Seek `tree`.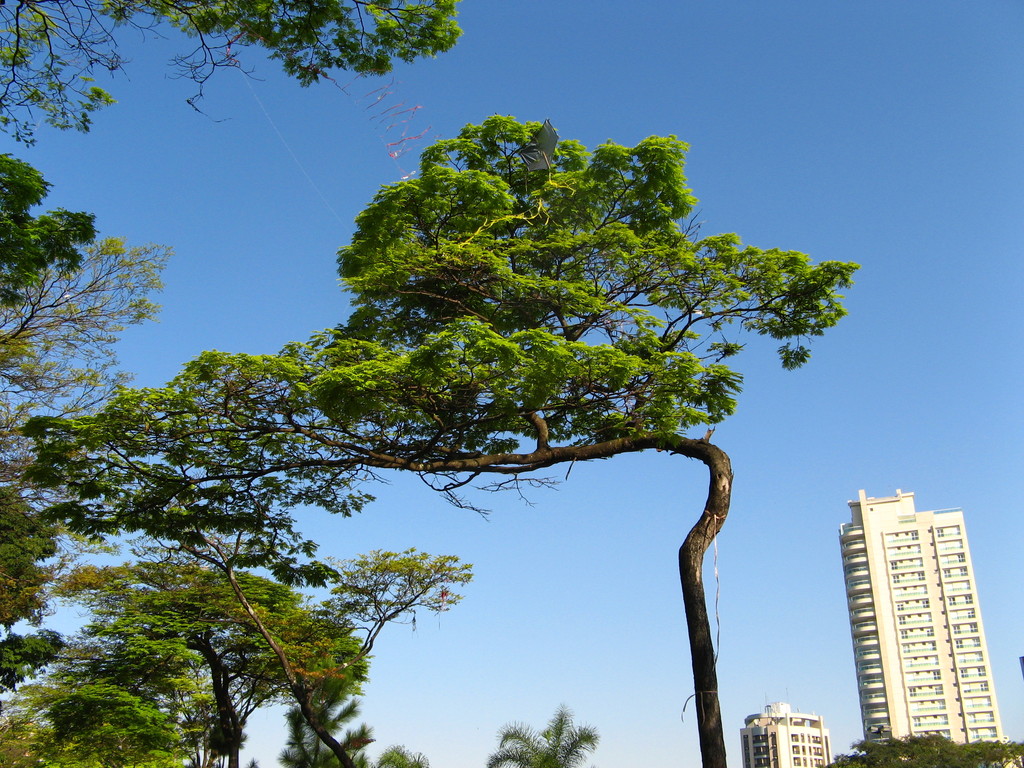
[x1=284, y1=676, x2=372, y2=767].
